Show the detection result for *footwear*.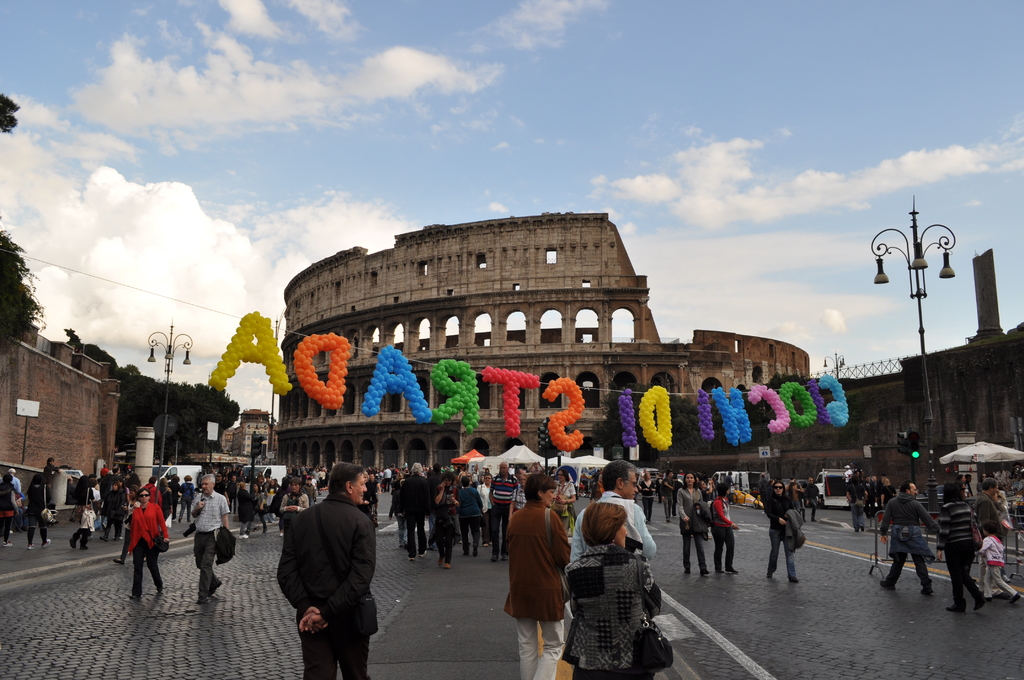
l=715, t=569, r=724, b=573.
